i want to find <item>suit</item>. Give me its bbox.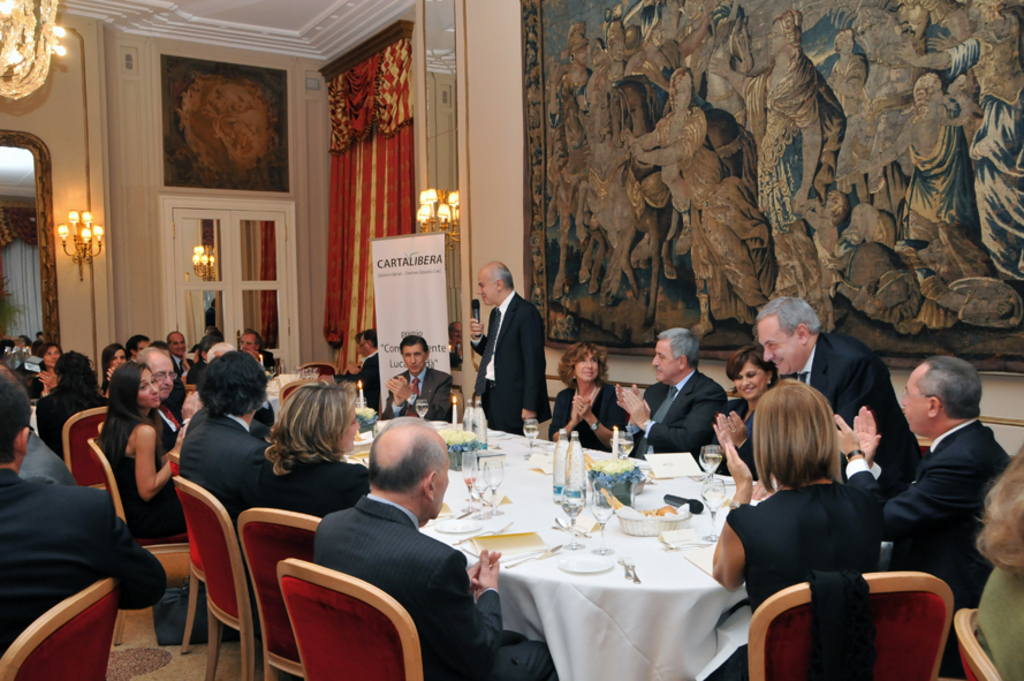
bbox=[0, 456, 167, 654].
